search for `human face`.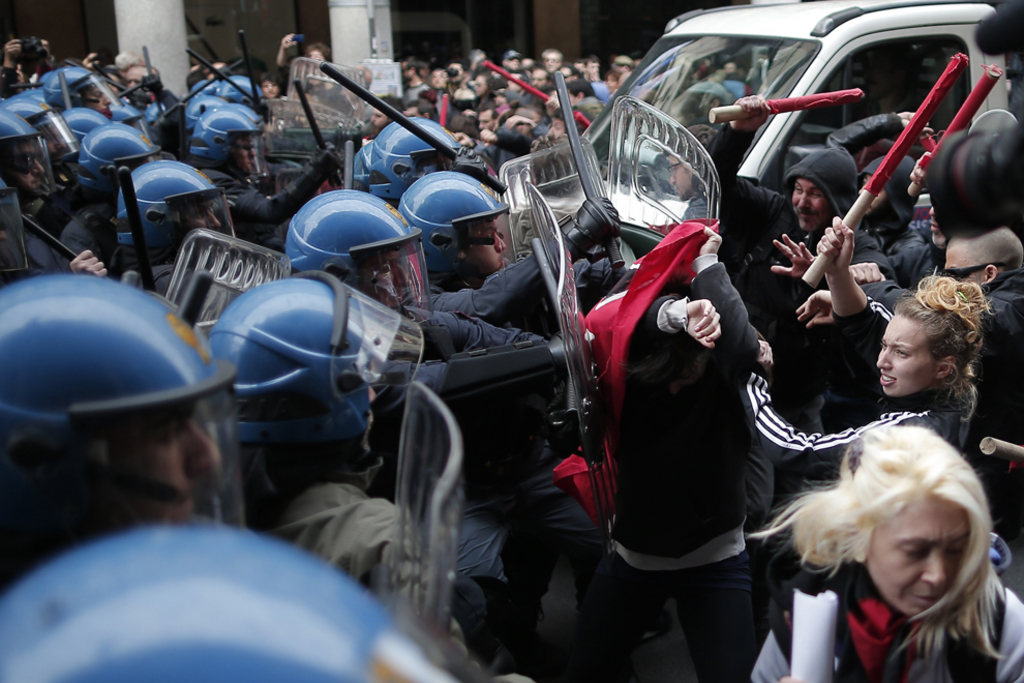
Found at pyautogui.locateOnScreen(864, 493, 974, 614).
